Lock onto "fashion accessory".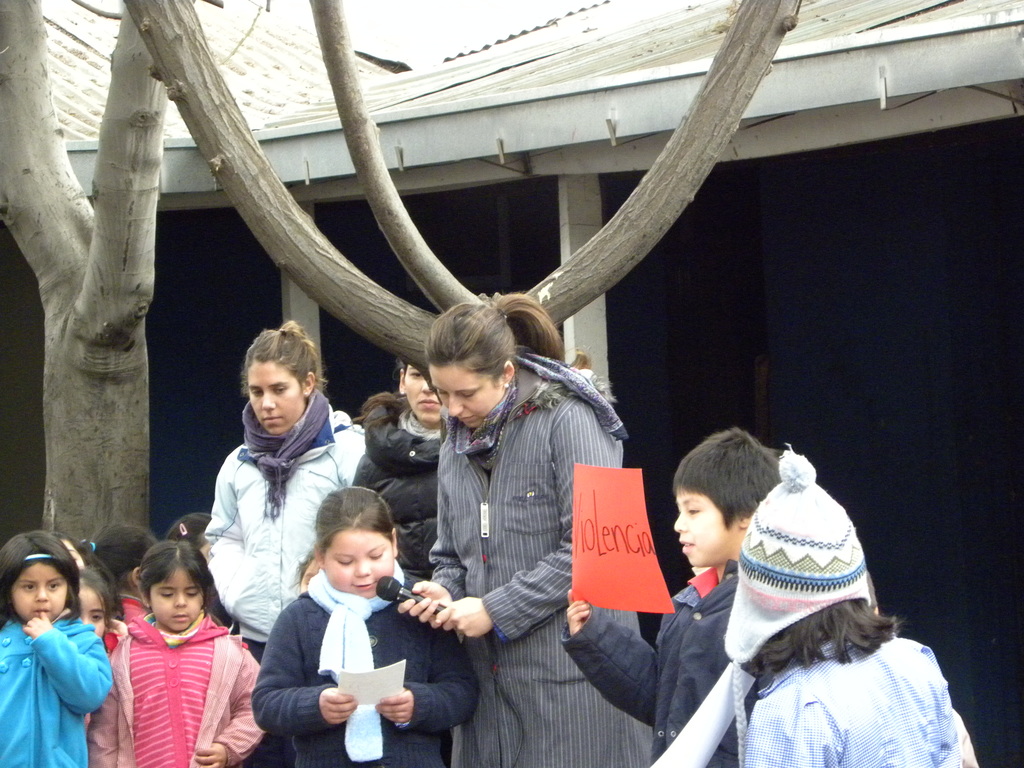
Locked: [left=721, top=441, right=872, bottom=767].
